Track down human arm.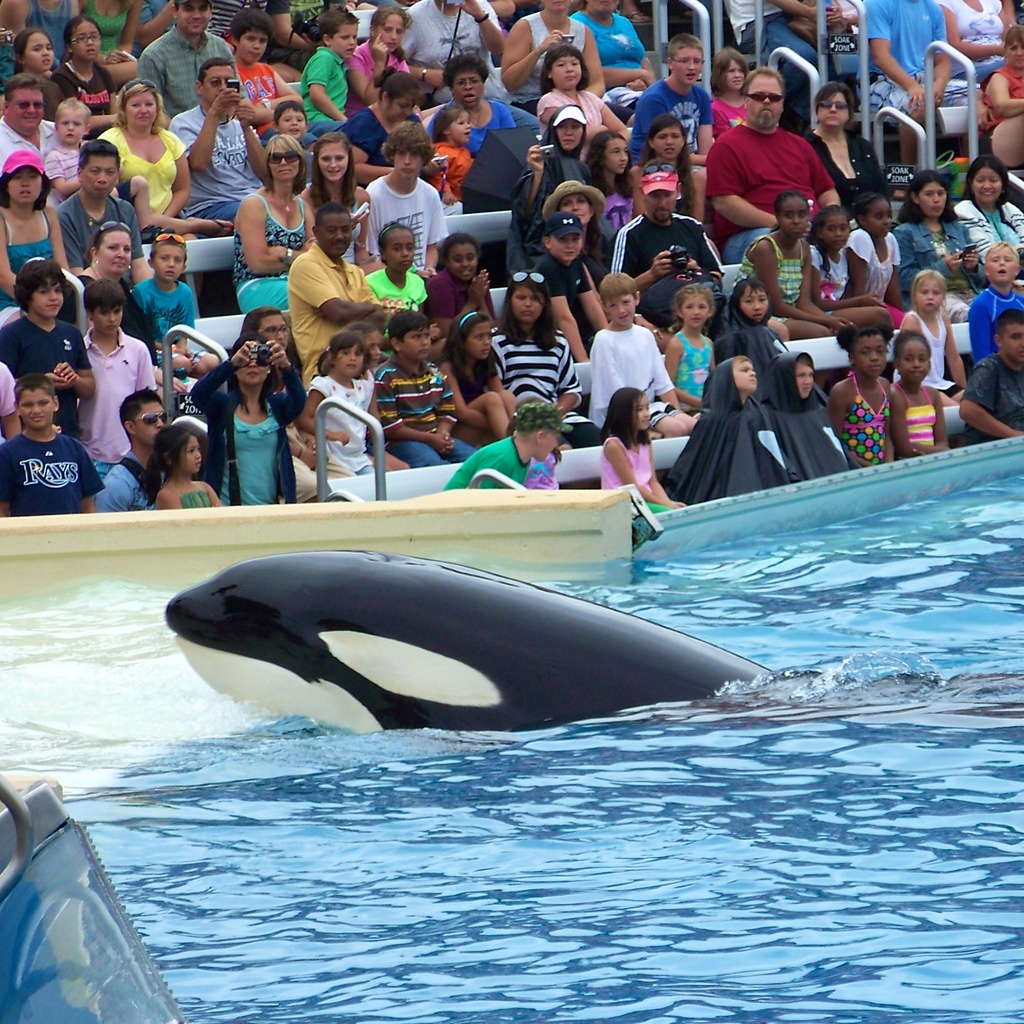
Tracked to detection(95, 470, 131, 517).
